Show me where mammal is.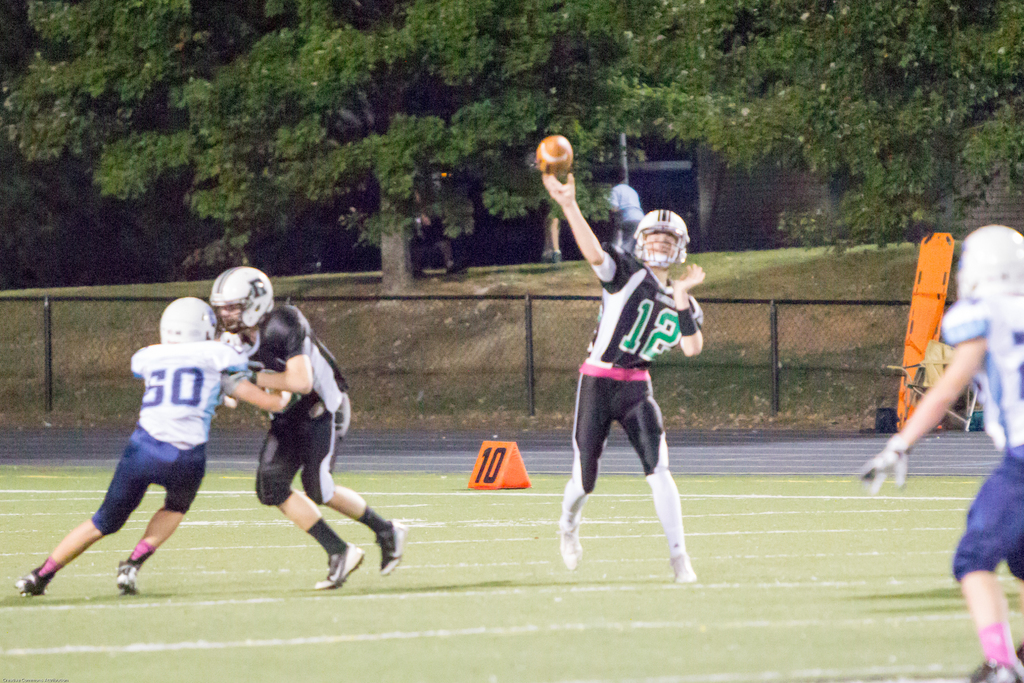
mammal is at 855, 224, 1023, 682.
